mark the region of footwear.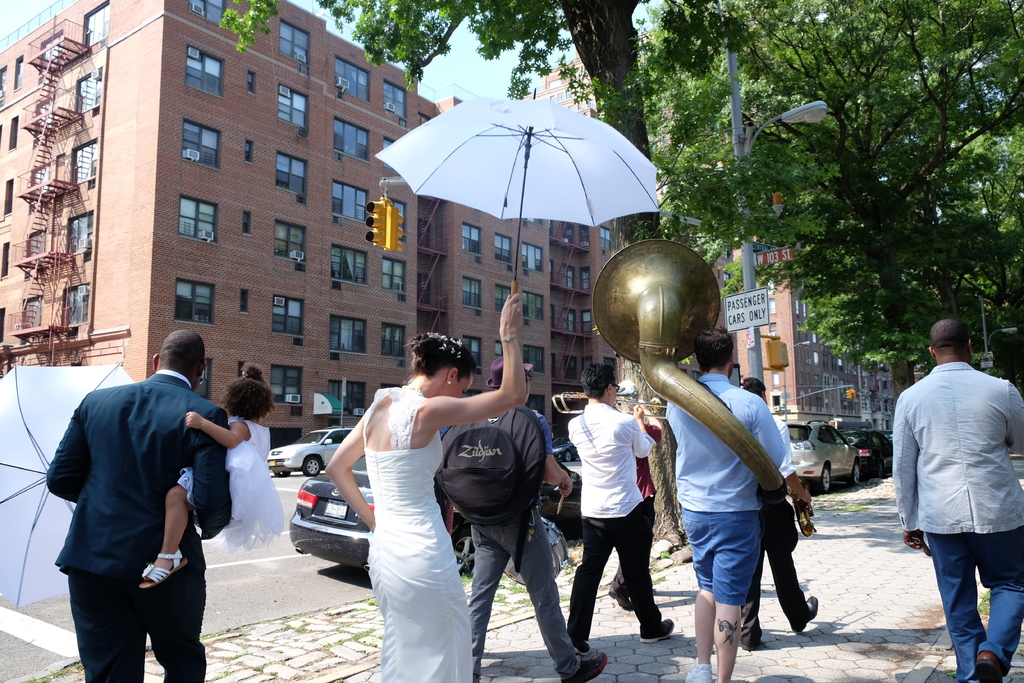
Region: l=641, t=619, r=673, b=645.
